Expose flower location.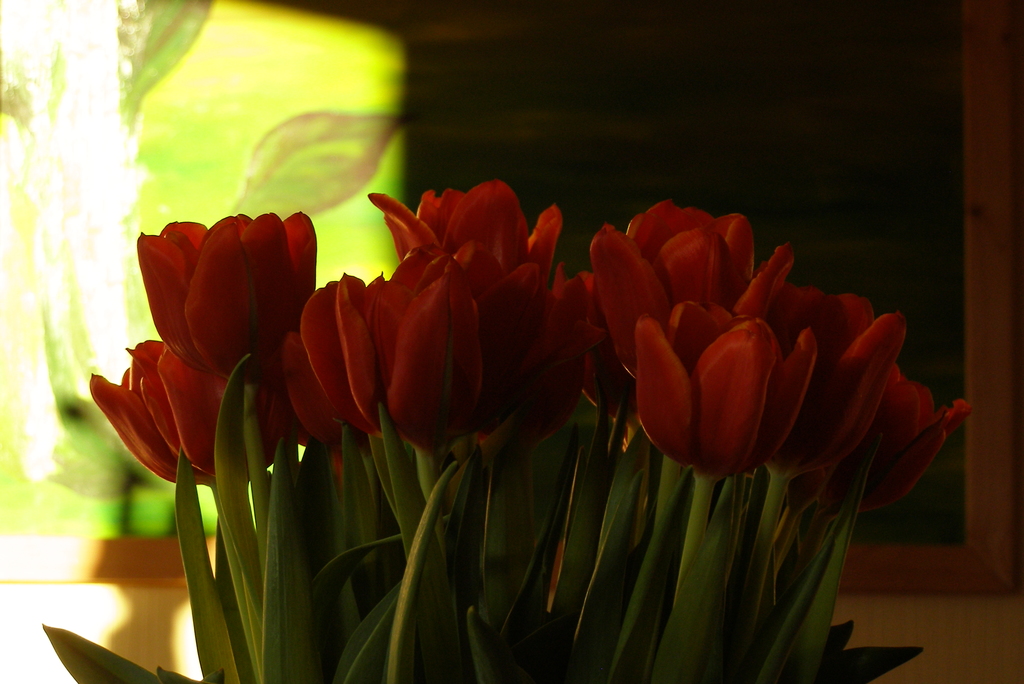
Exposed at l=766, t=294, r=913, b=475.
